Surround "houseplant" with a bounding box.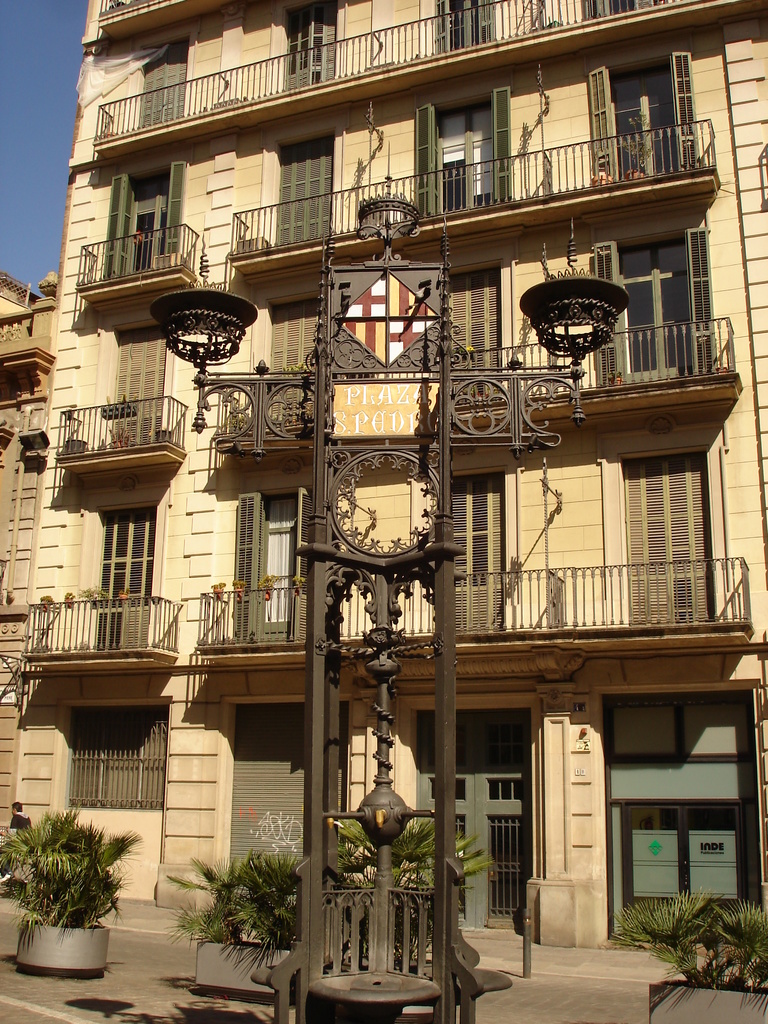
rect(619, 897, 767, 1020).
